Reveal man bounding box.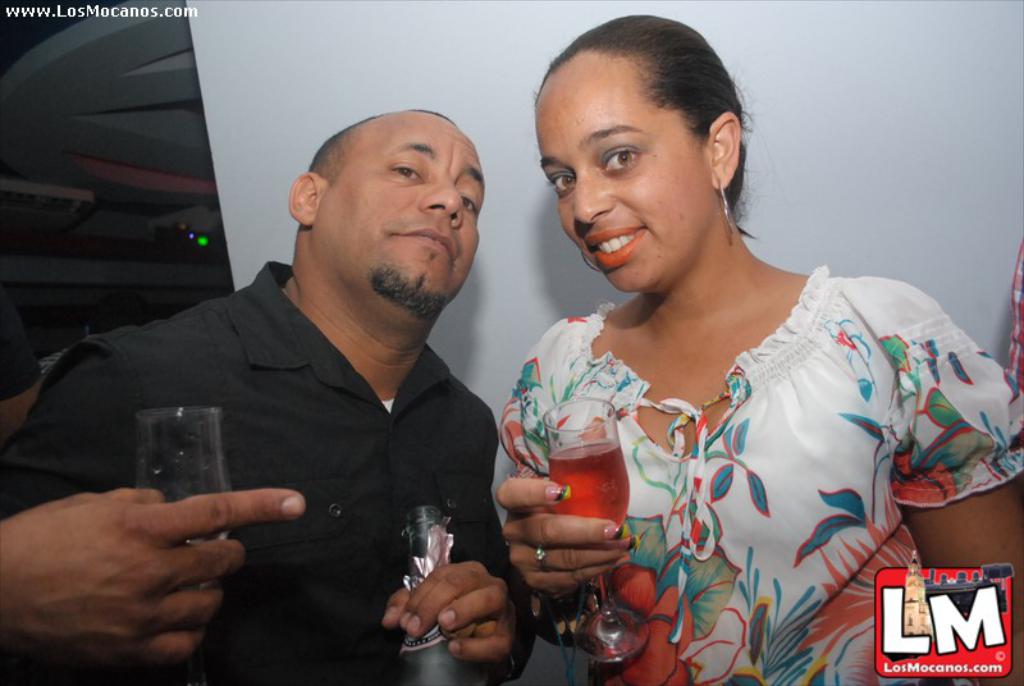
Revealed: <bbox>0, 105, 541, 685</bbox>.
